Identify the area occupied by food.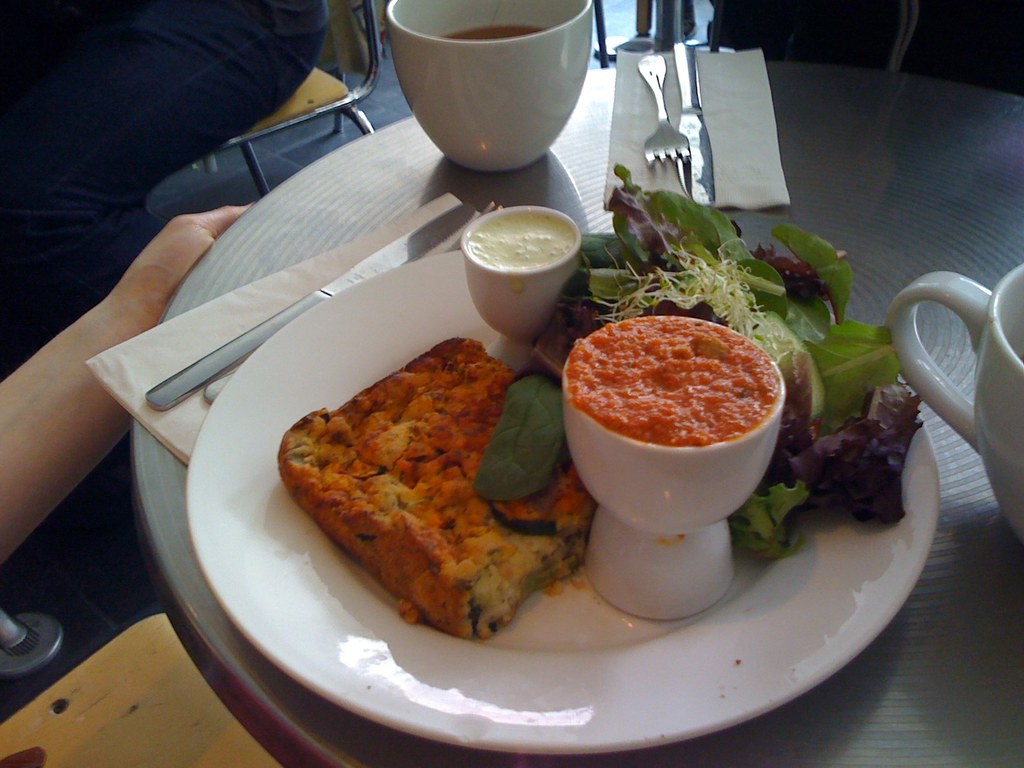
Area: pyautogui.locateOnScreen(287, 319, 595, 635).
